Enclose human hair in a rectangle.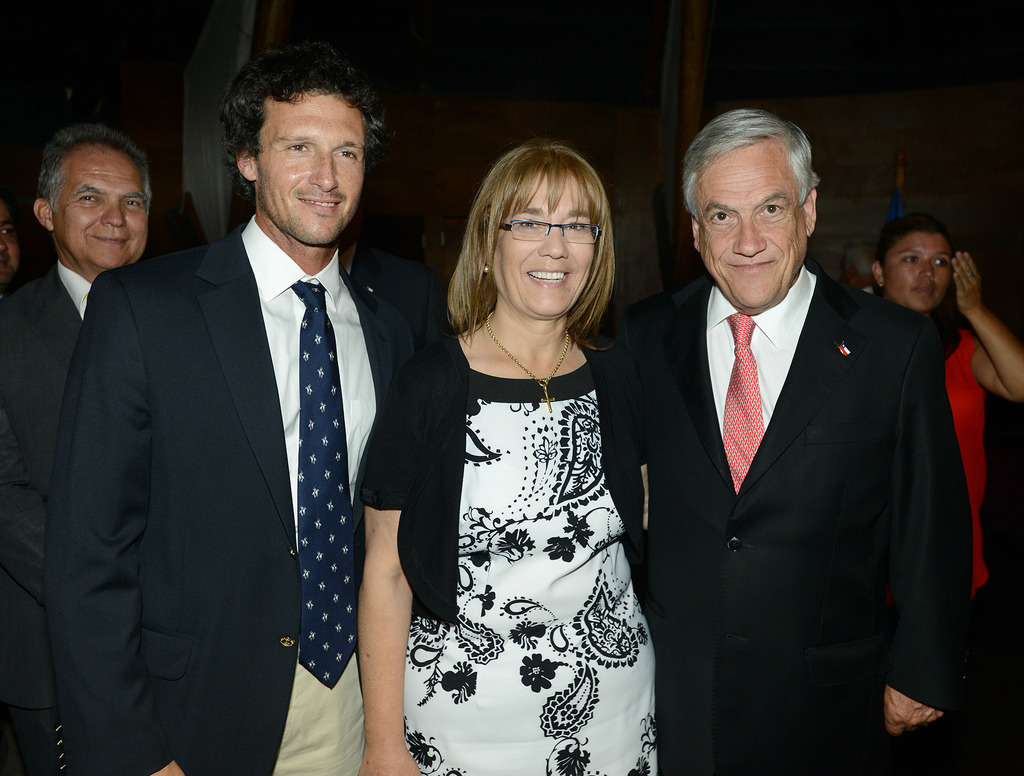
456:142:617:359.
